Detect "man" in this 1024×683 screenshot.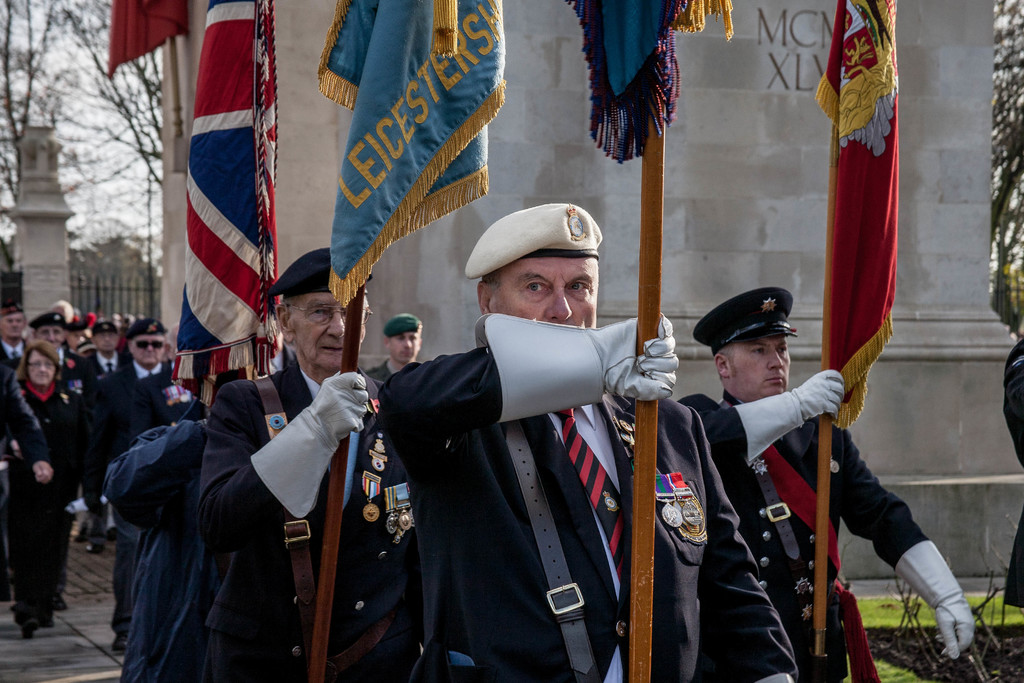
Detection: Rect(177, 242, 392, 663).
